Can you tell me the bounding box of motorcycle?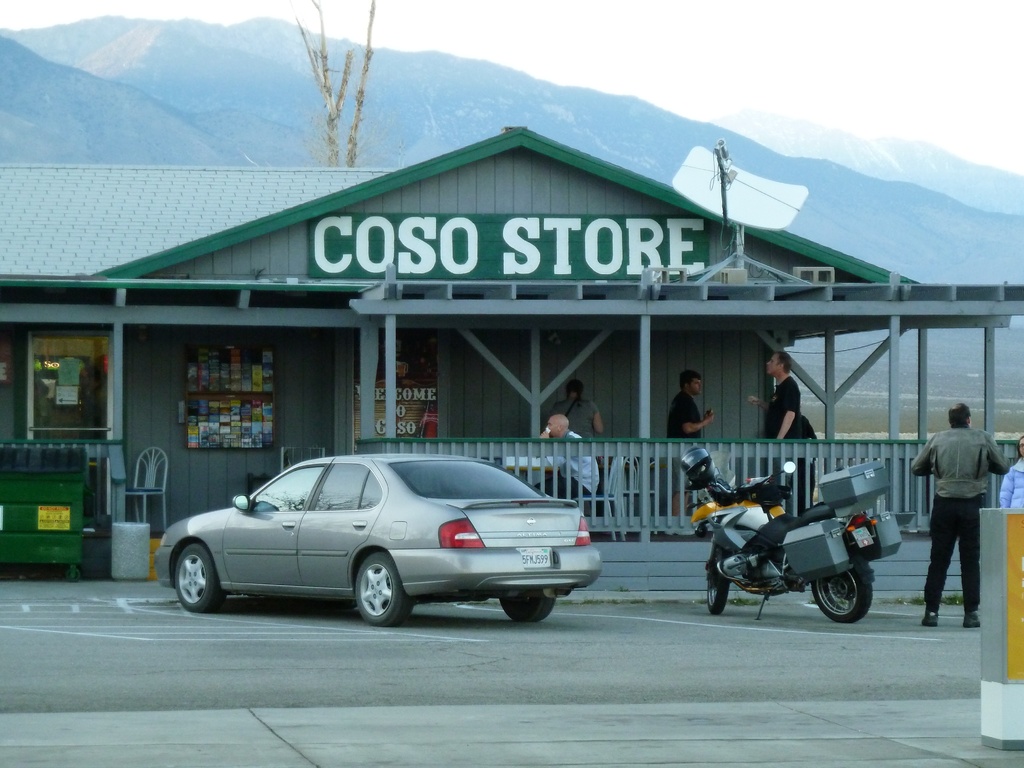
(left=685, top=460, right=876, bottom=624).
